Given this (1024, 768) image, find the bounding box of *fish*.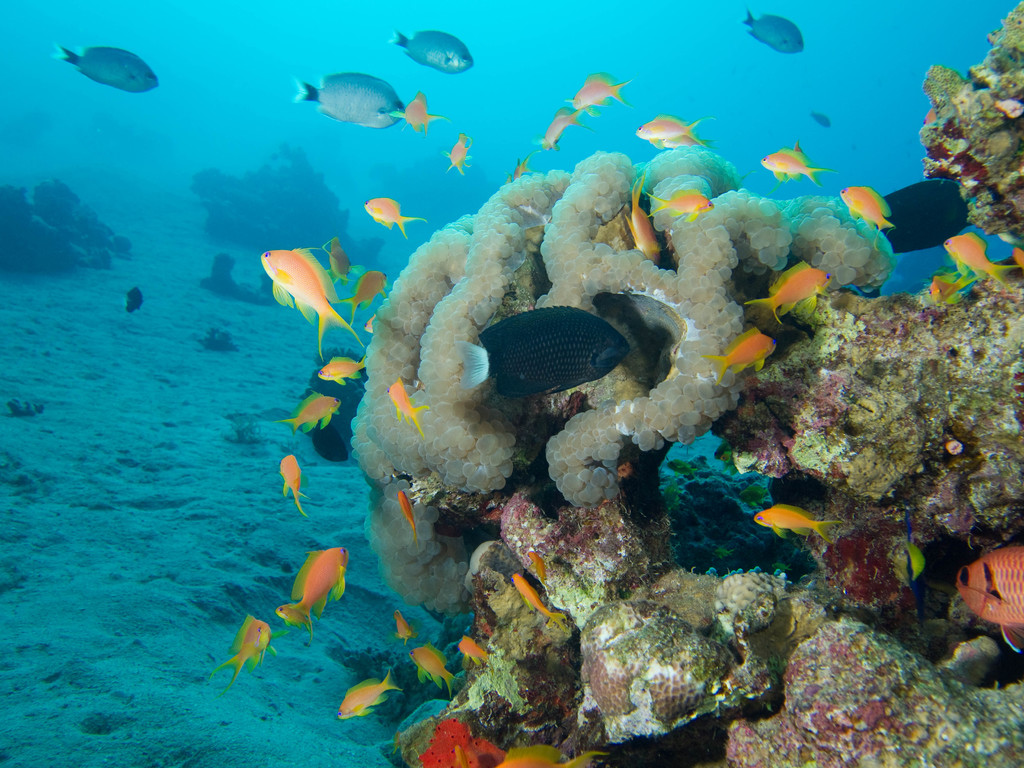
(x1=759, y1=145, x2=837, y2=186).
